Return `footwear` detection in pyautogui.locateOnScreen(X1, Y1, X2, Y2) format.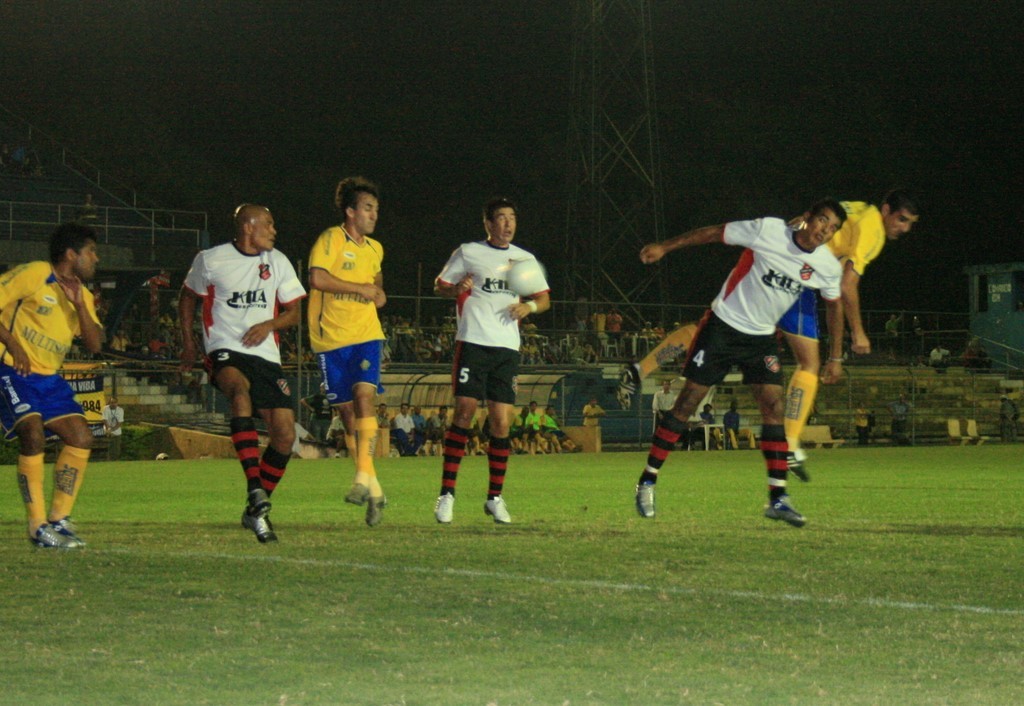
pyautogui.locateOnScreen(344, 481, 375, 505).
